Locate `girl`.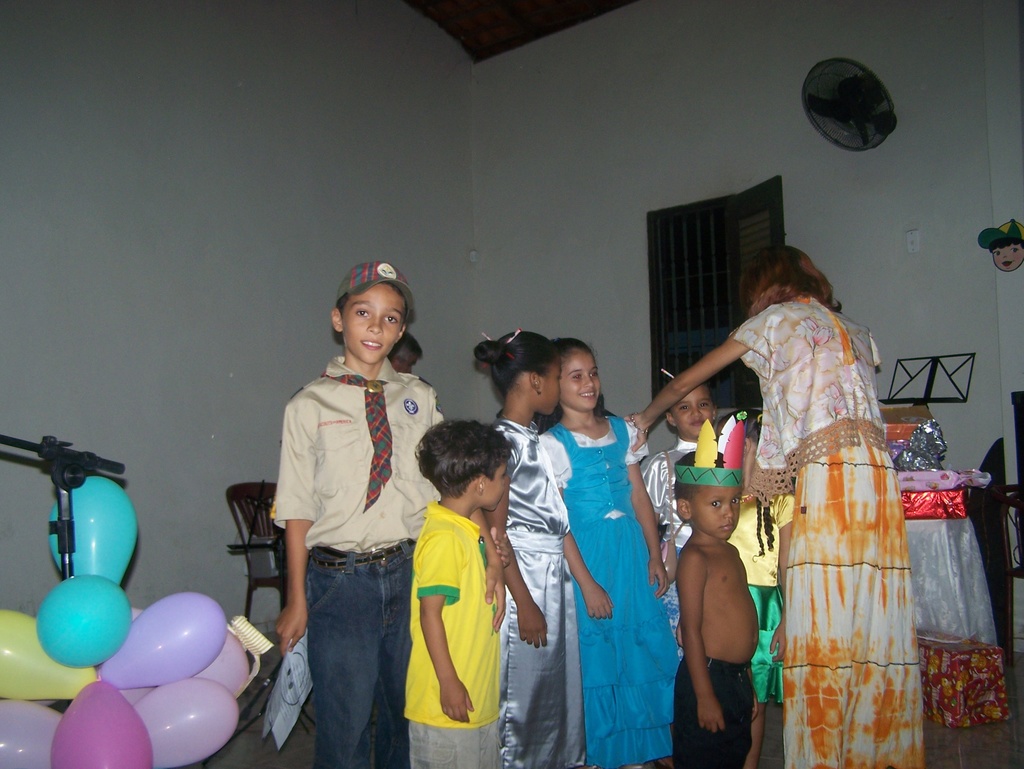
Bounding box: l=537, t=340, r=680, b=768.
